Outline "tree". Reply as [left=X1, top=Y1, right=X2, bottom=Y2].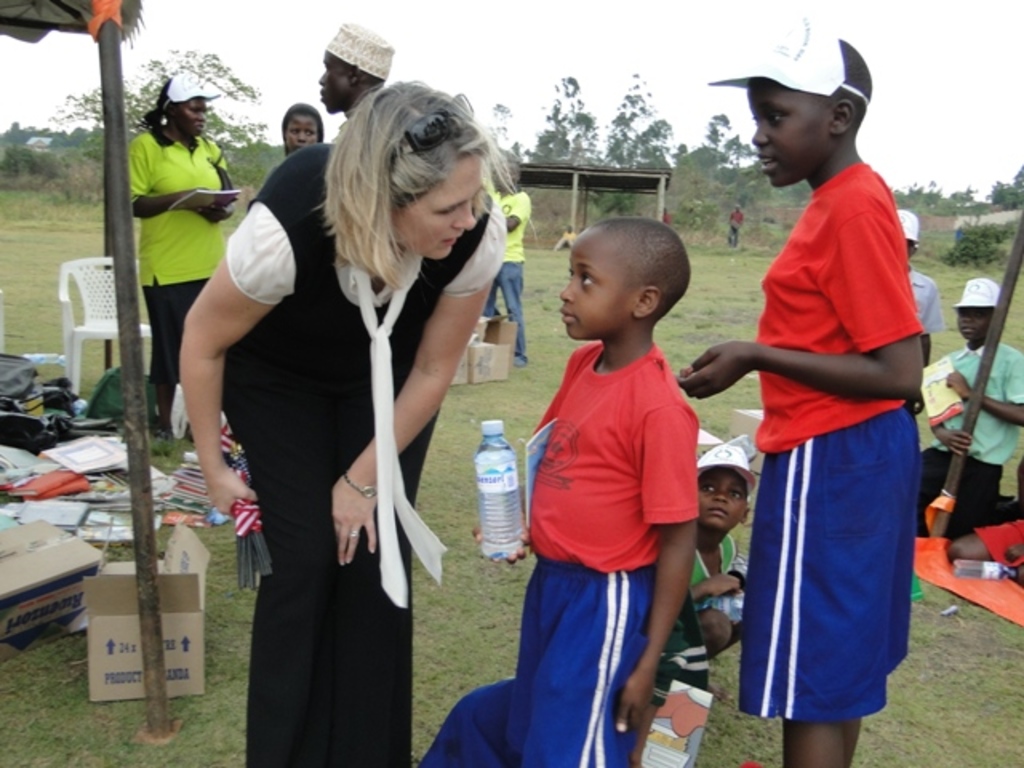
[left=986, top=158, right=1022, bottom=208].
